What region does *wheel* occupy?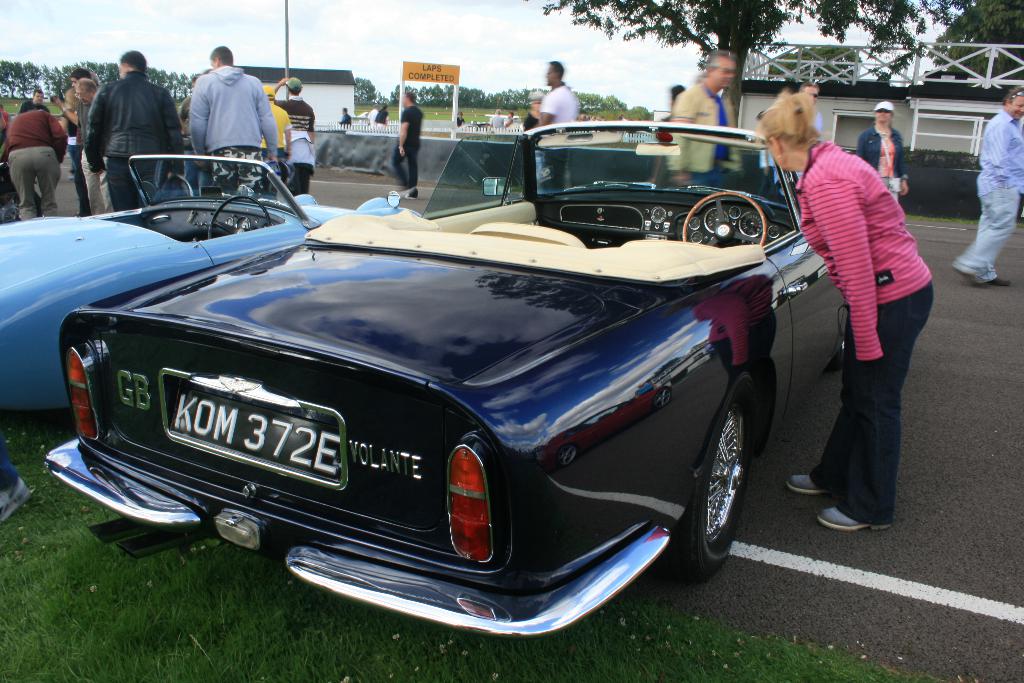
box=[831, 342, 851, 370].
